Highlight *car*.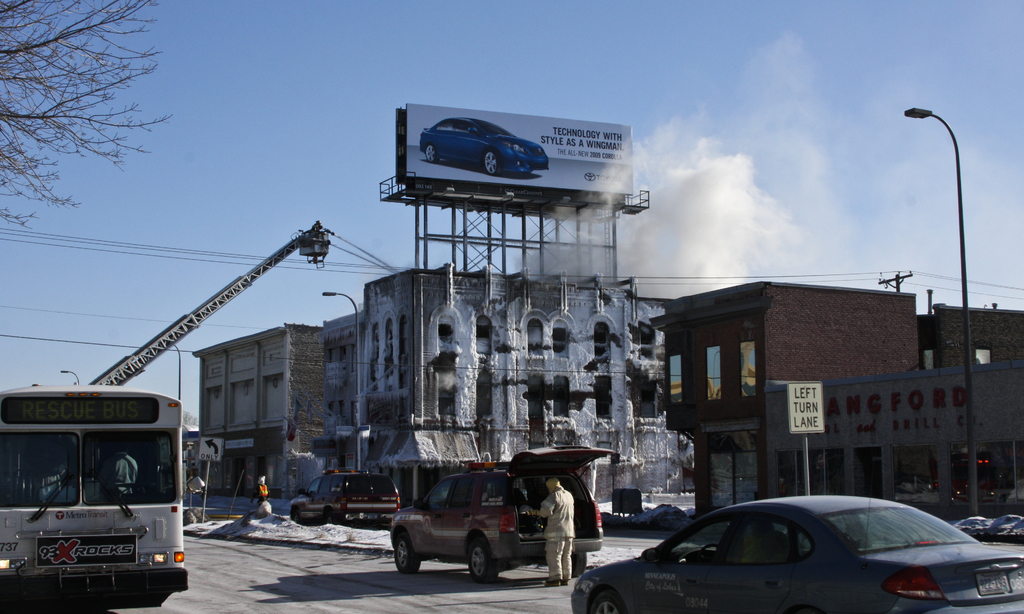
Highlighted region: region(419, 118, 550, 177).
